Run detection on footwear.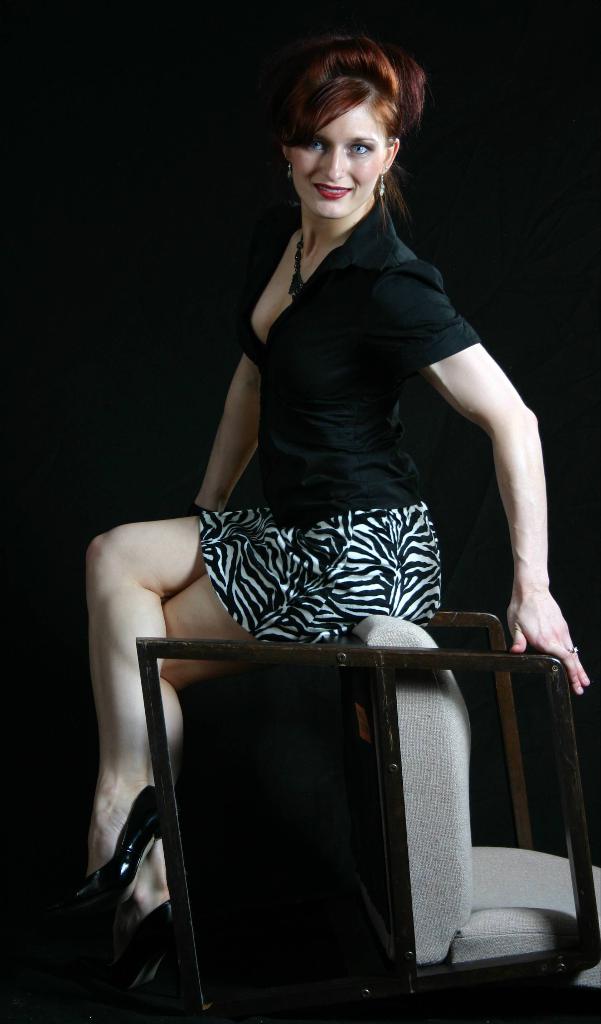
Result: (left=71, top=900, right=185, bottom=1023).
